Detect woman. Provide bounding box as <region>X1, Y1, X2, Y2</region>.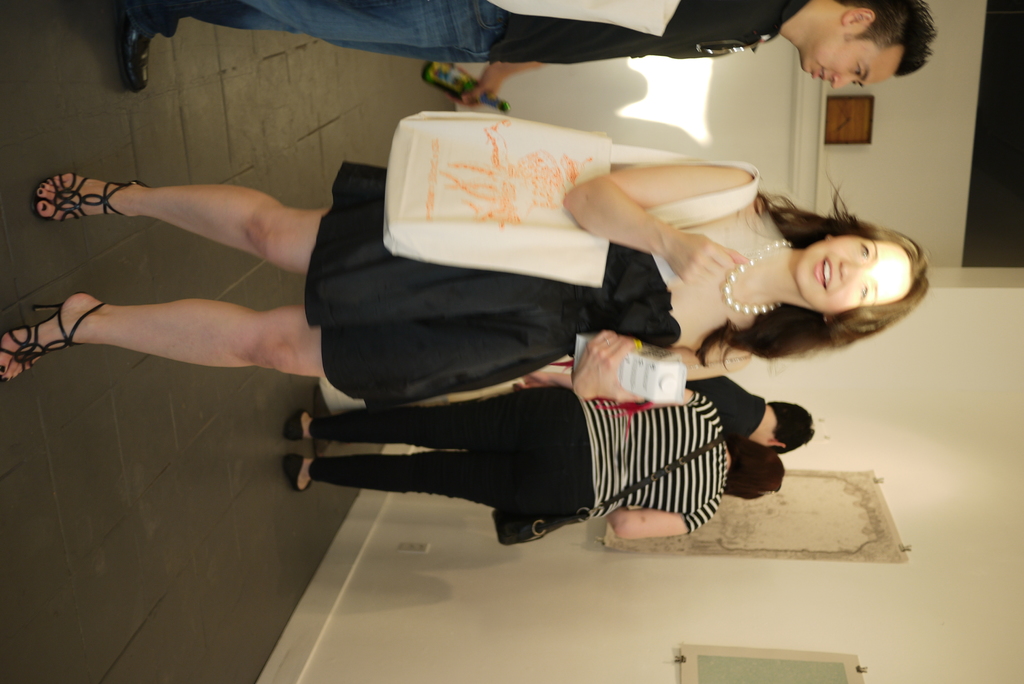
<region>0, 158, 930, 416</region>.
